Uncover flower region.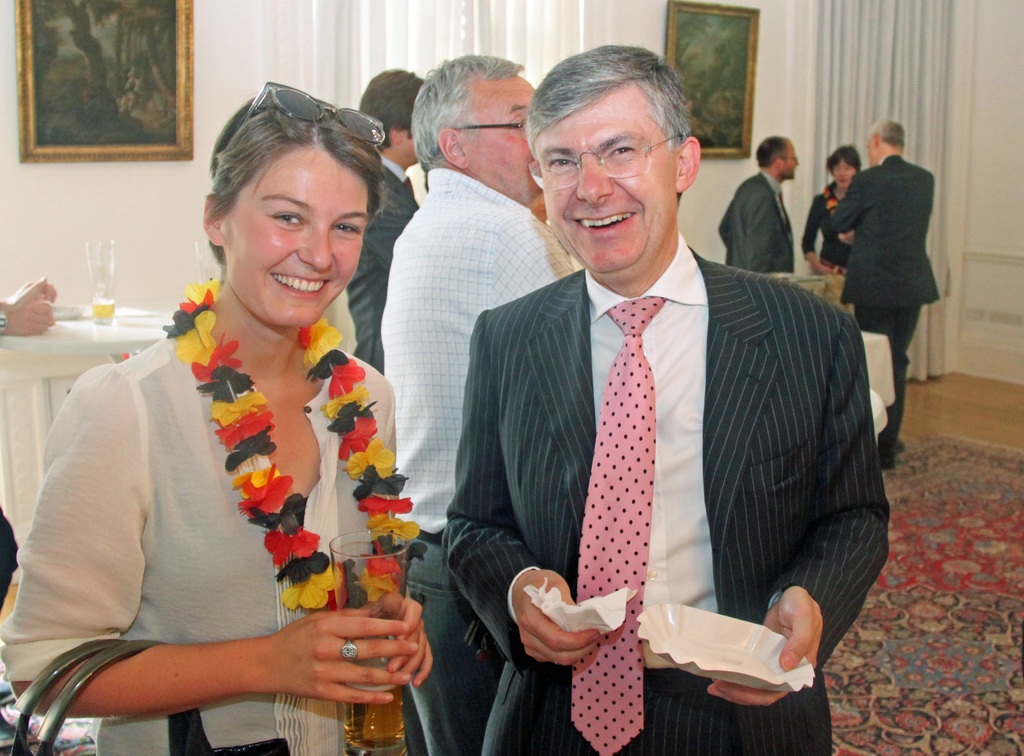
Uncovered: 349/463/407/501.
